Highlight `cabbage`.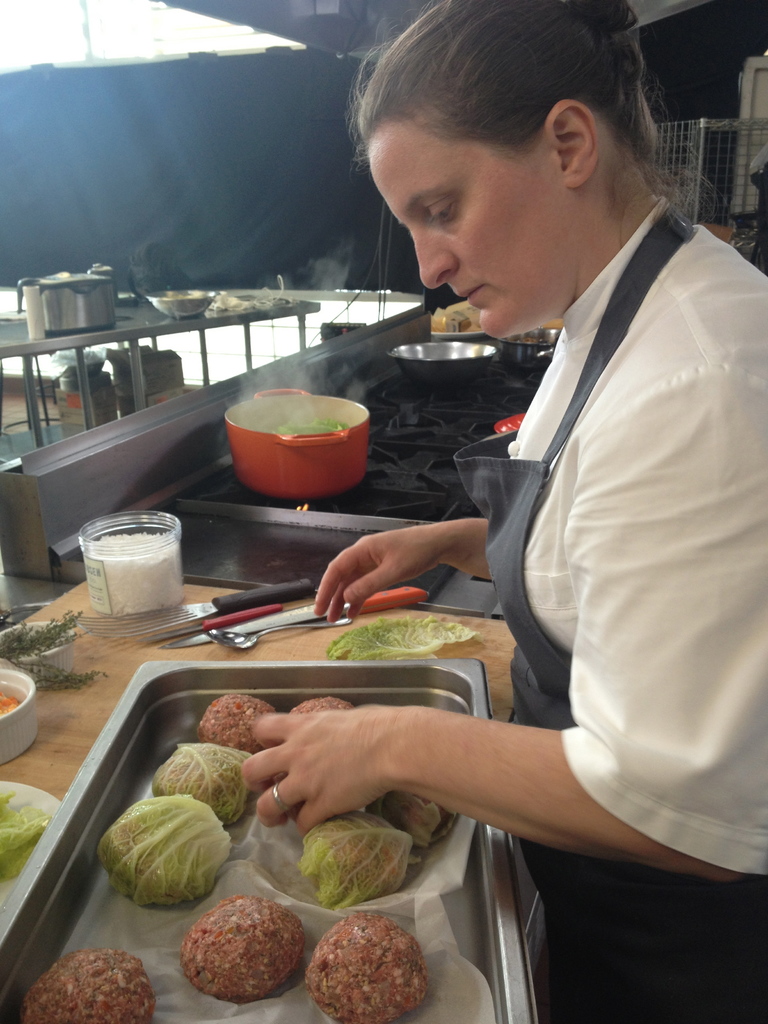
Highlighted region: 99:794:230:911.
